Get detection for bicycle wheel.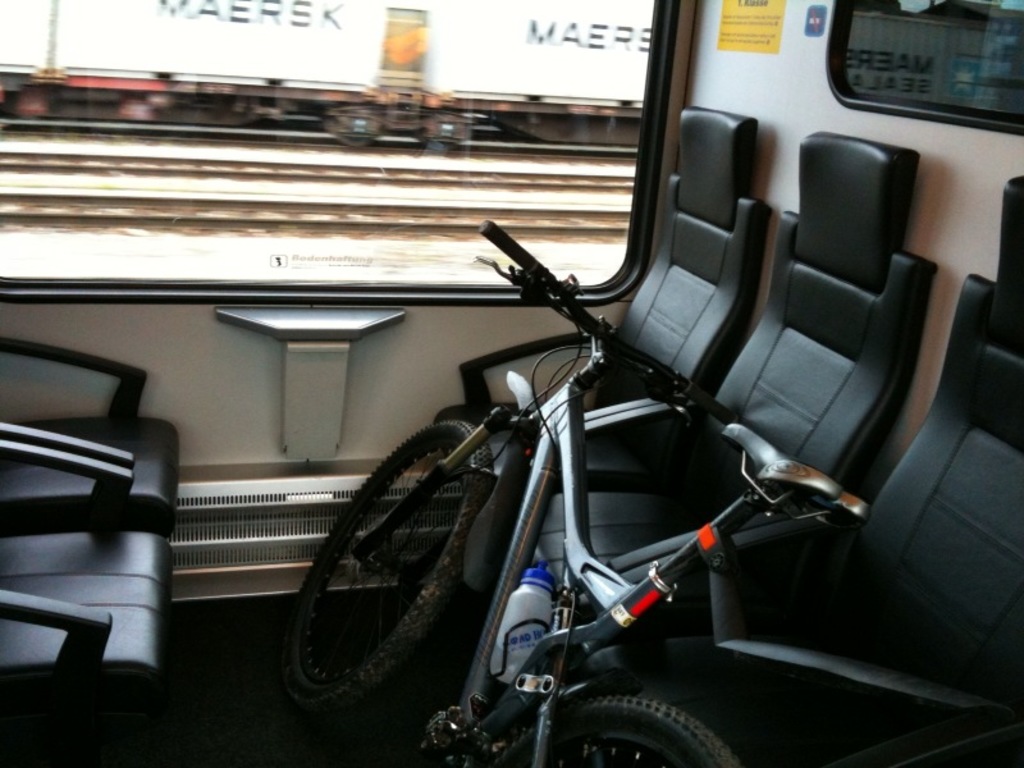
Detection: x1=291, y1=452, x2=488, y2=700.
